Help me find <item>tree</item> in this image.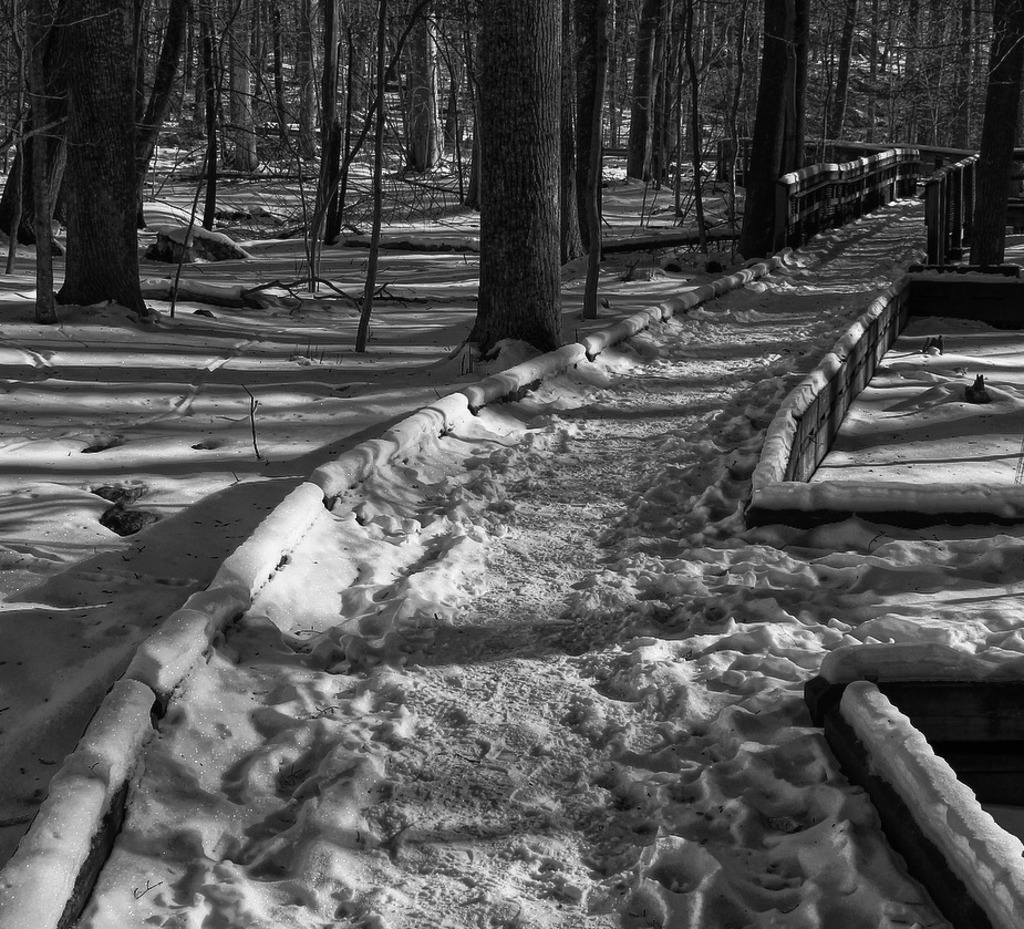
Found it: <bbox>459, 9, 570, 368</bbox>.
